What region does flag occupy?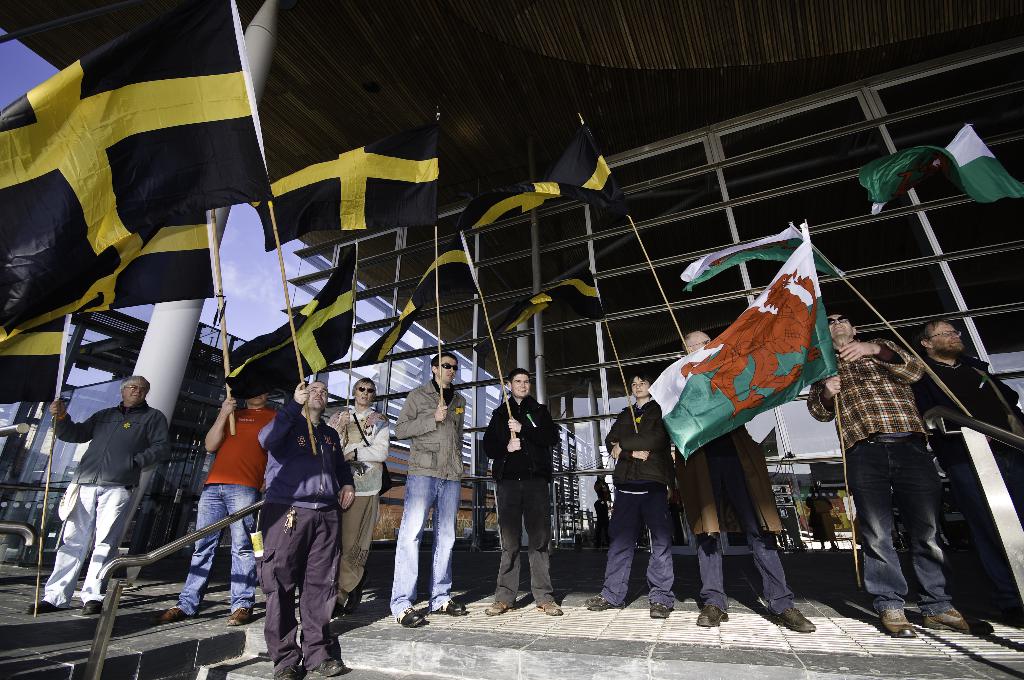
Rect(462, 170, 542, 232).
